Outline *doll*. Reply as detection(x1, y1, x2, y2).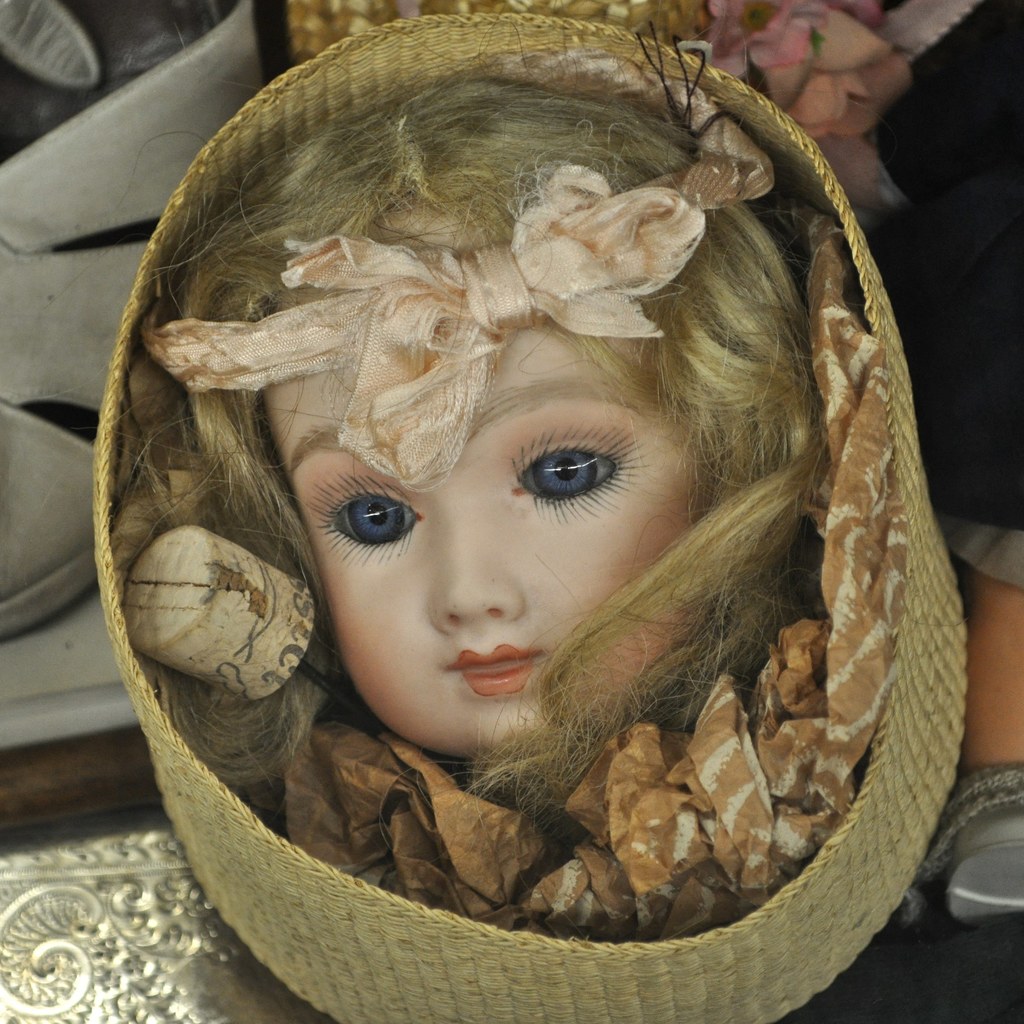
detection(82, 203, 861, 920).
